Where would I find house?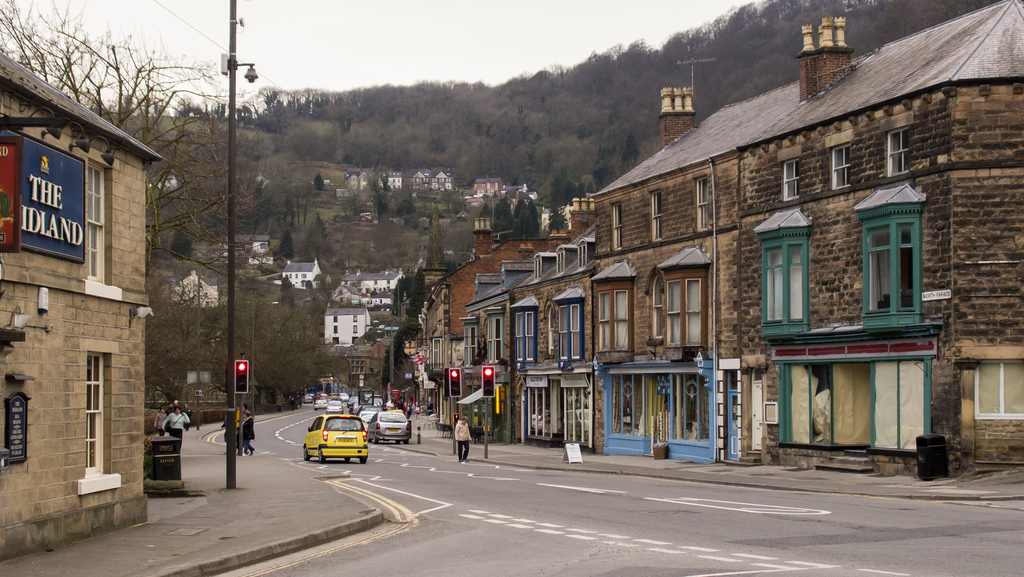
At [470,191,486,210].
